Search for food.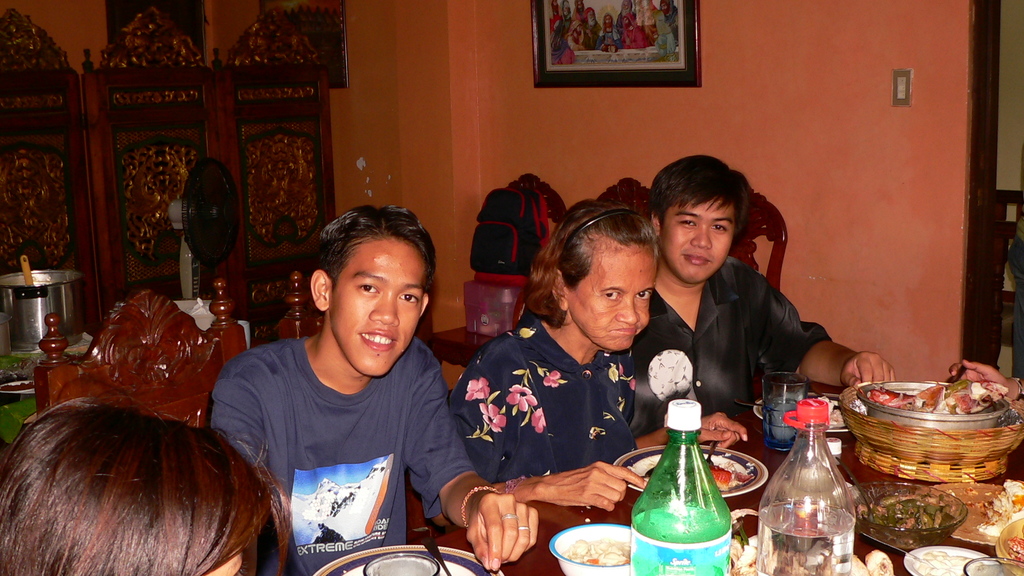
Found at BBox(623, 451, 757, 493).
